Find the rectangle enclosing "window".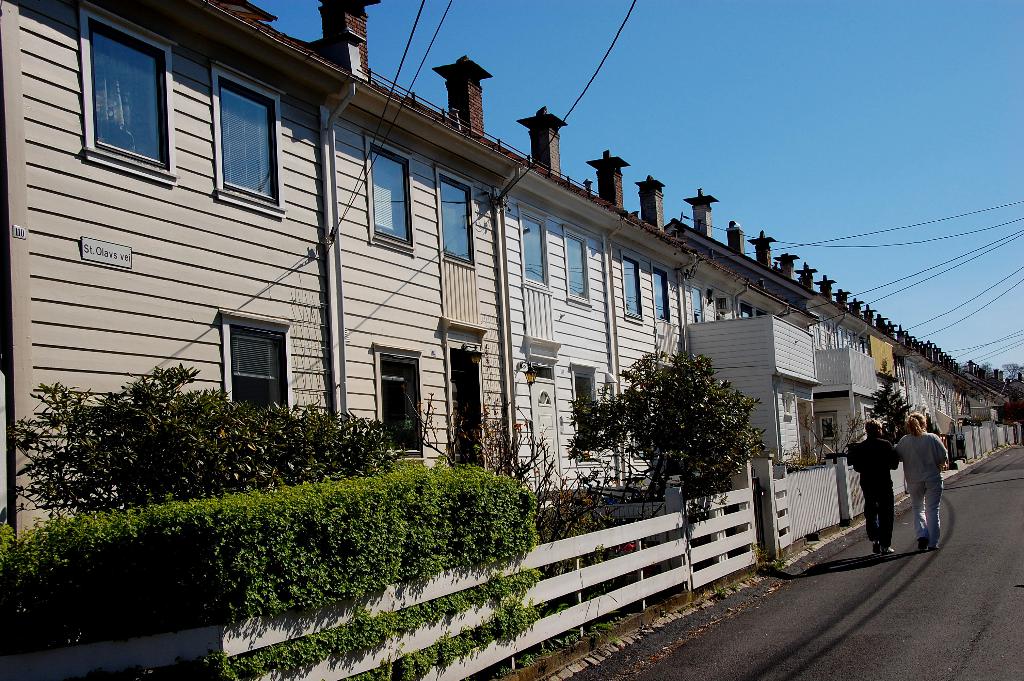
559/220/591/300.
